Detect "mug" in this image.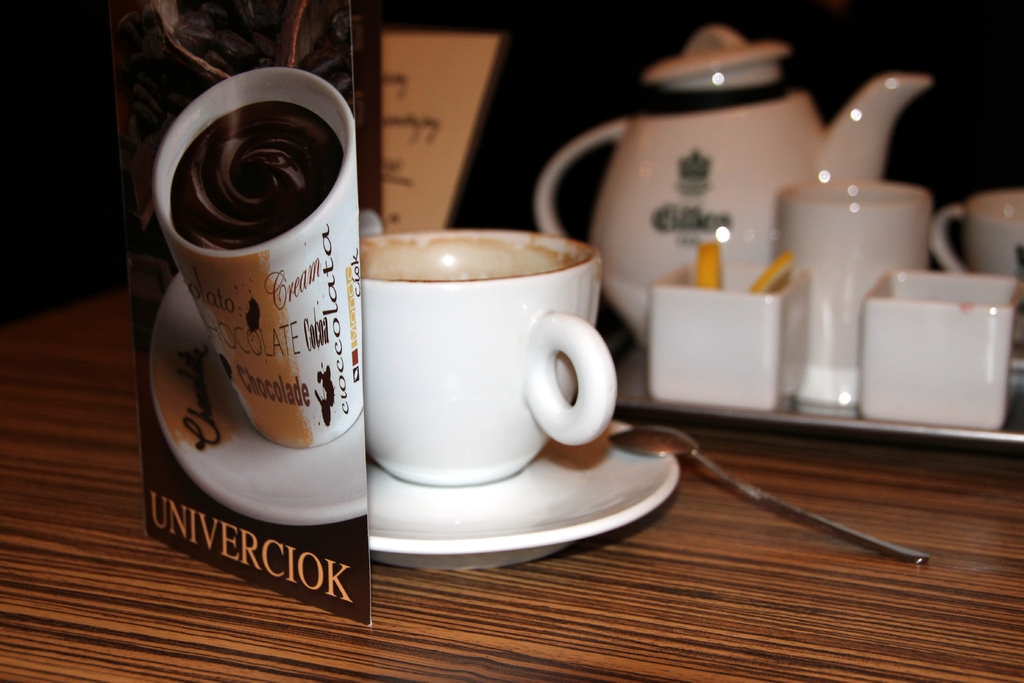
Detection: bbox=[148, 64, 356, 446].
